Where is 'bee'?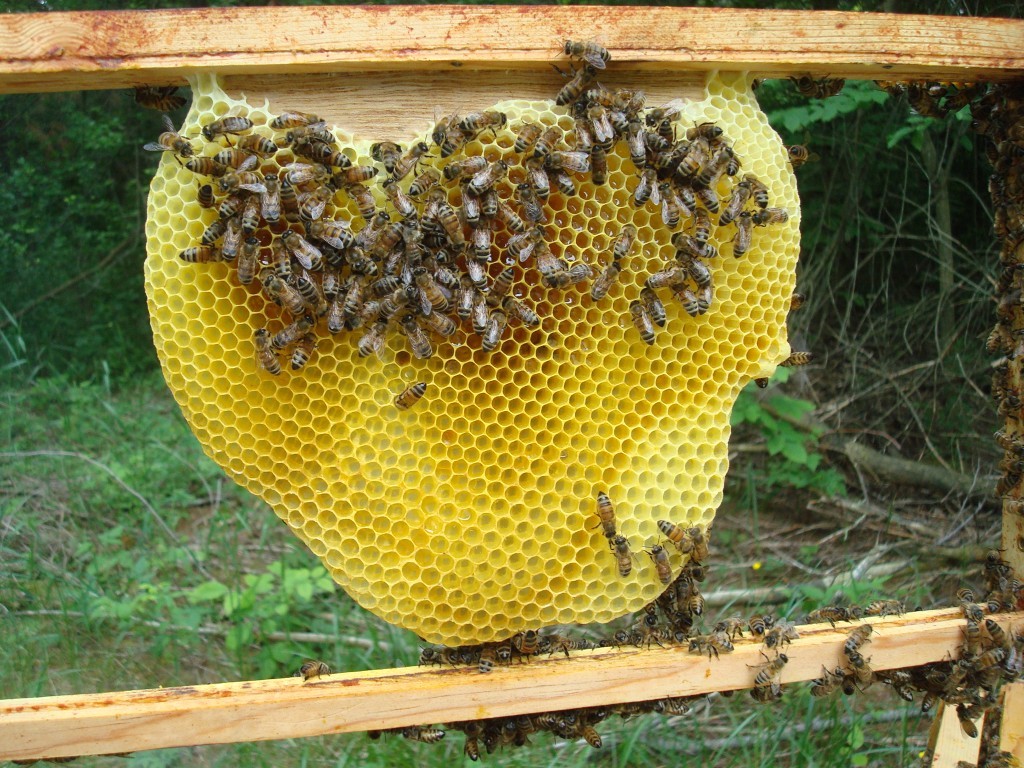
{"x1": 234, "y1": 191, "x2": 266, "y2": 238}.
